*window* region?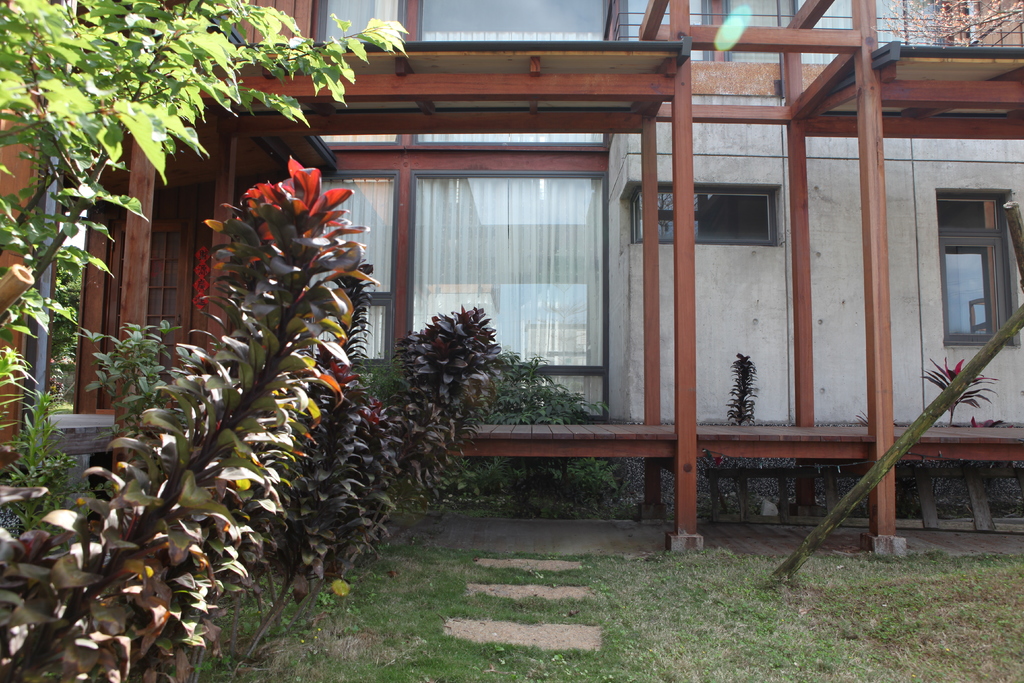
<bbox>312, 0, 717, 64</bbox>
